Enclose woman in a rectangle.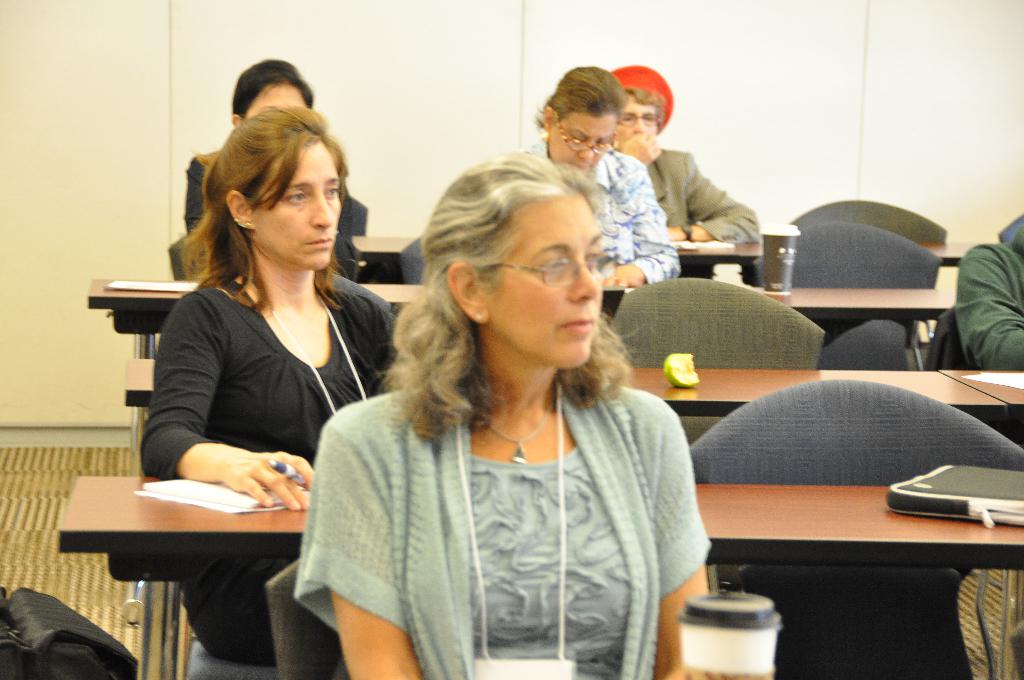
168, 55, 365, 280.
